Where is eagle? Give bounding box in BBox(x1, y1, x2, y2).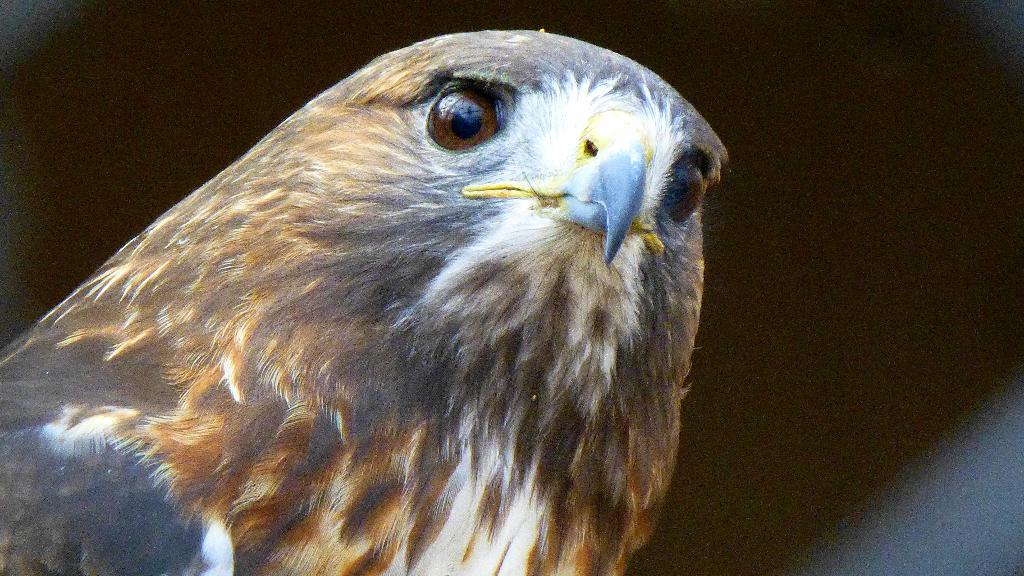
BBox(0, 28, 730, 575).
